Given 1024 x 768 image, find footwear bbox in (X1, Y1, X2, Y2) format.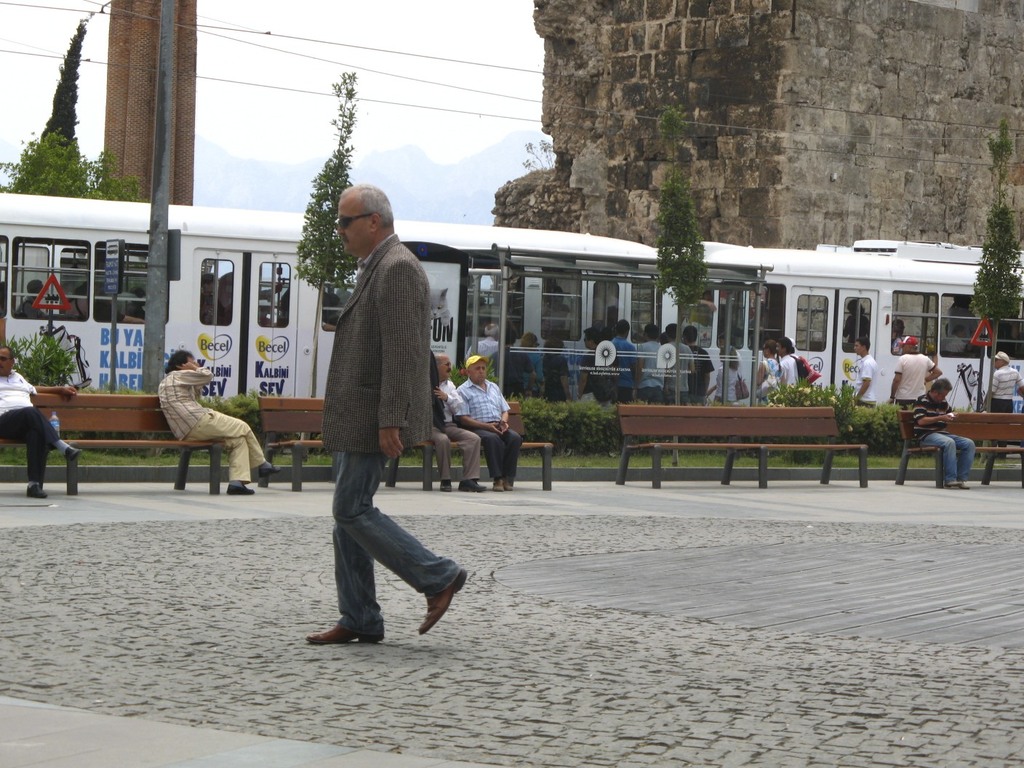
(67, 447, 83, 465).
